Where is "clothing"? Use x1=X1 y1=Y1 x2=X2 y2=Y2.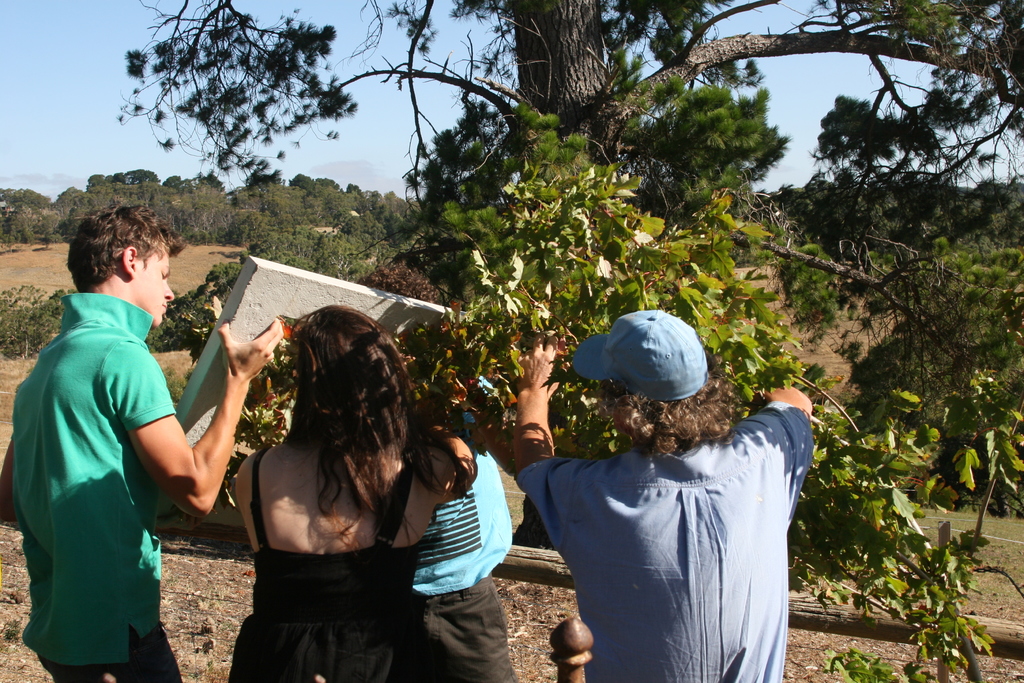
x1=412 y1=448 x2=513 y2=682.
